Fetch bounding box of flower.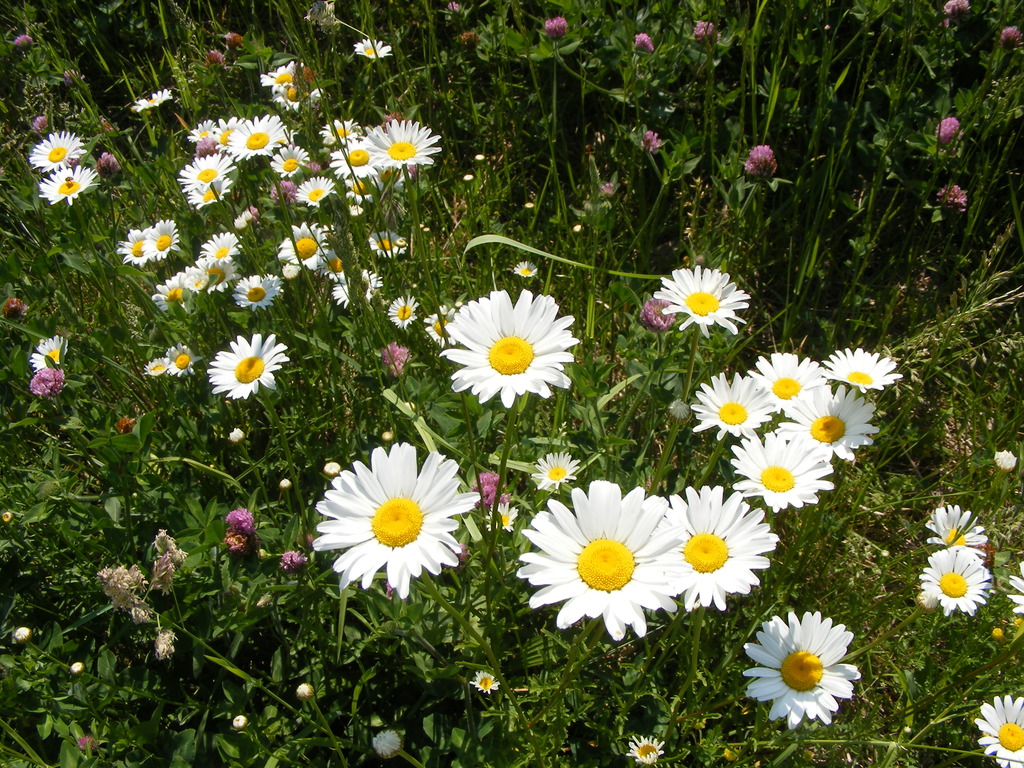
Bbox: select_region(625, 733, 666, 767).
